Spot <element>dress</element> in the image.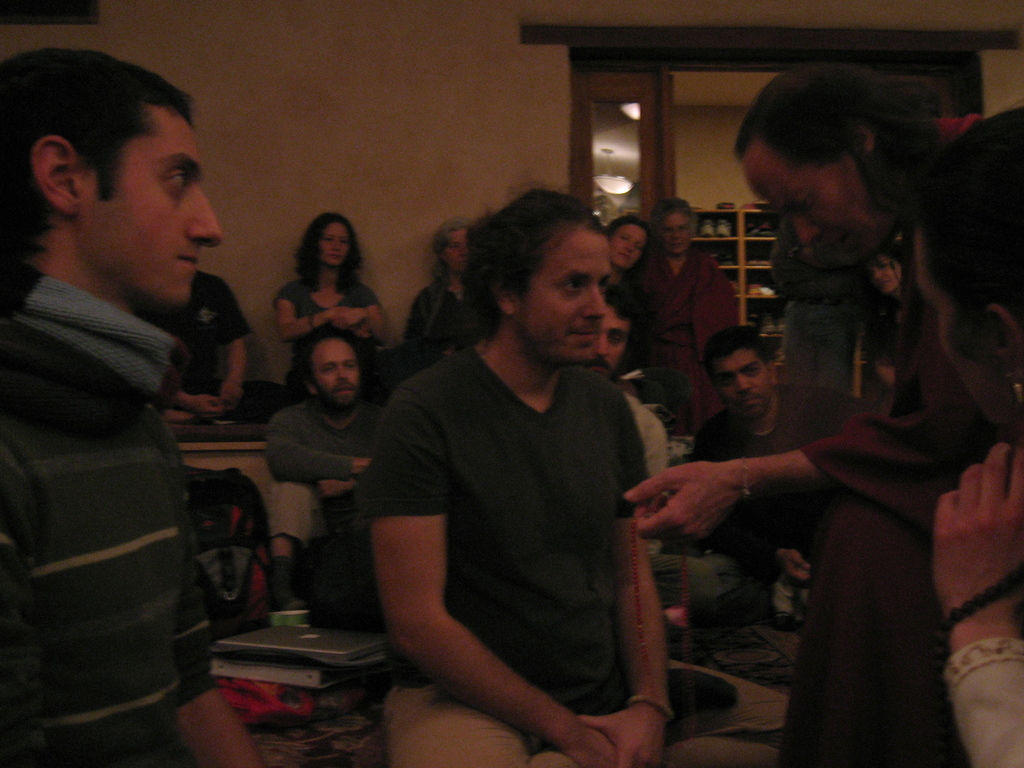
<element>dress</element> found at locate(282, 269, 387, 386).
